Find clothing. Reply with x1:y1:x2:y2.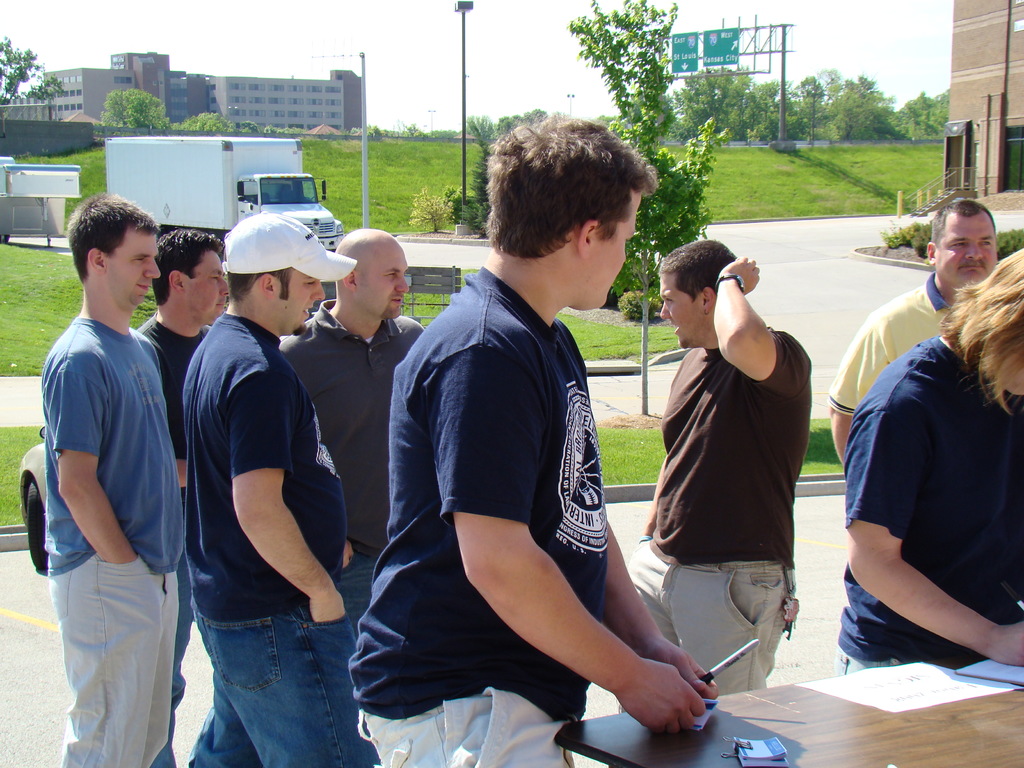
38:321:176:767.
